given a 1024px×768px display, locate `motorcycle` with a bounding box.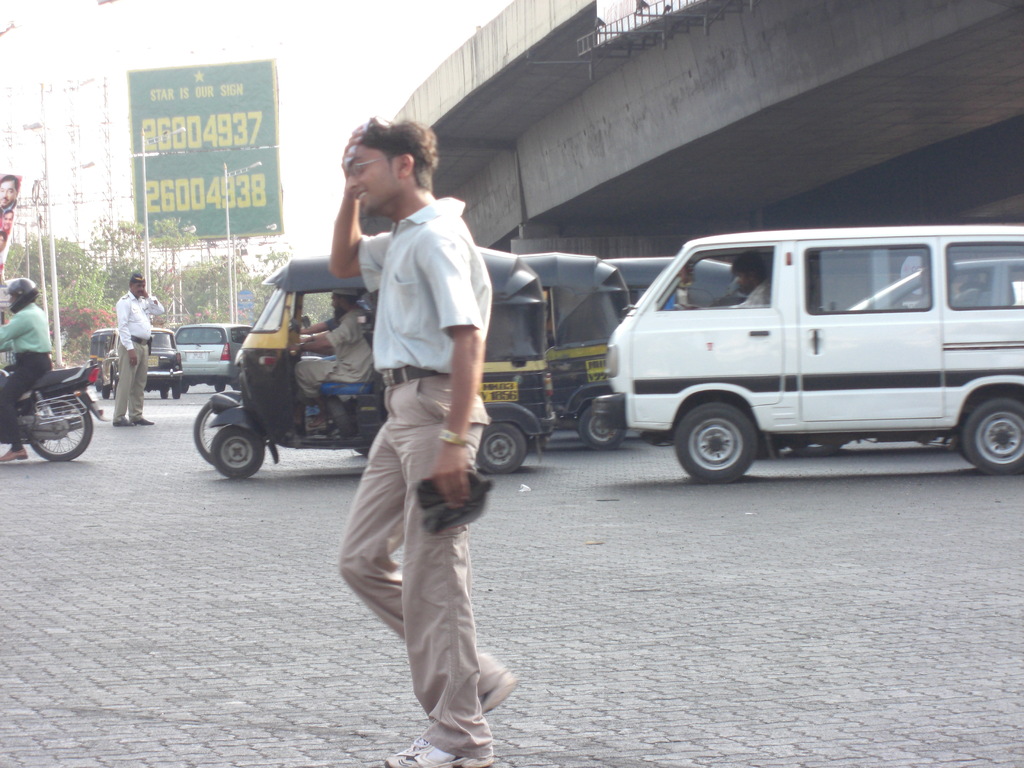
Located: crop(0, 330, 95, 460).
